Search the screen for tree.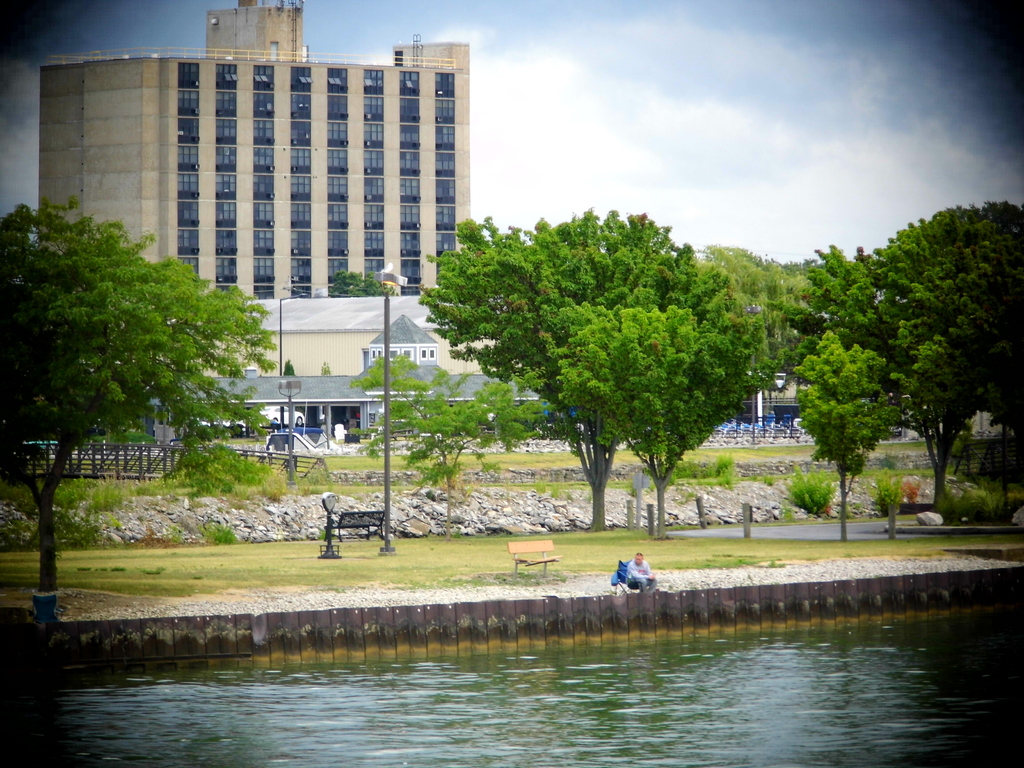
Found at left=326, top=261, right=382, bottom=300.
